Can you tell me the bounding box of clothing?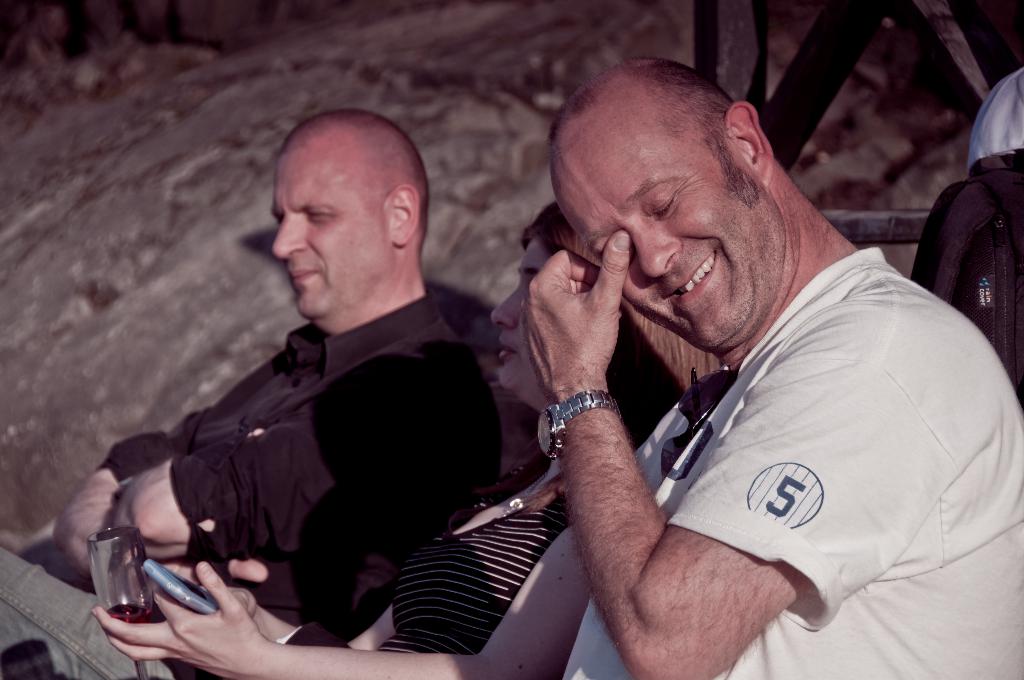
371, 459, 570, 660.
